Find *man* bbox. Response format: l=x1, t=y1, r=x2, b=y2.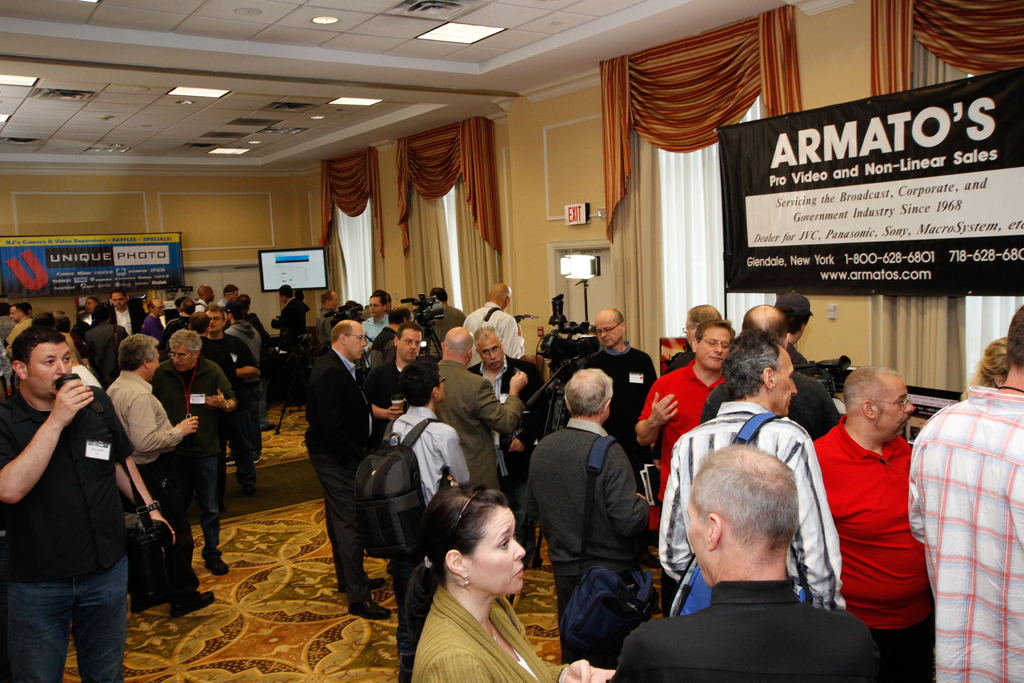
l=357, t=291, r=392, b=372.
